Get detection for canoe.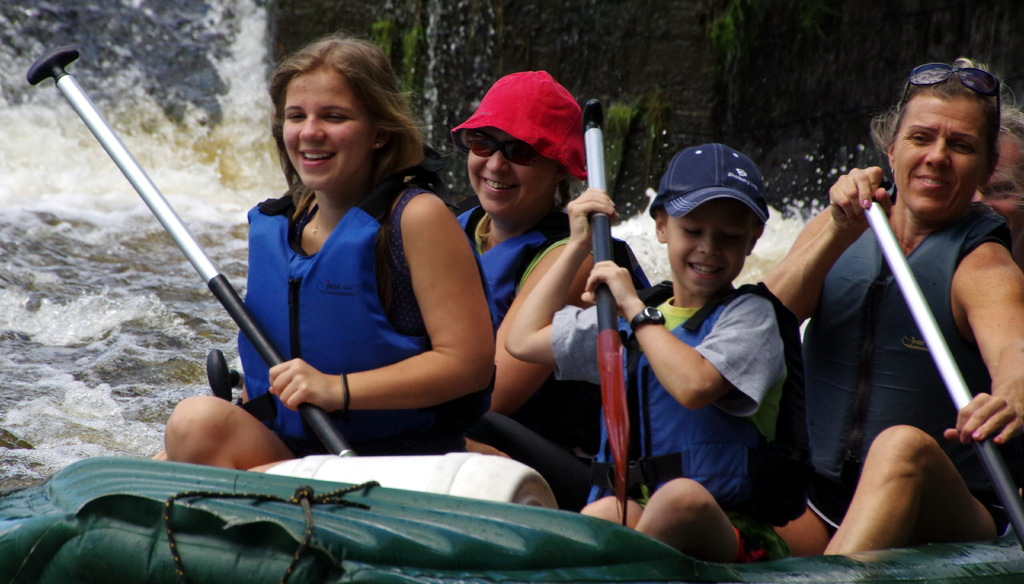
Detection: [left=0, top=451, right=1023, bottom=583].
